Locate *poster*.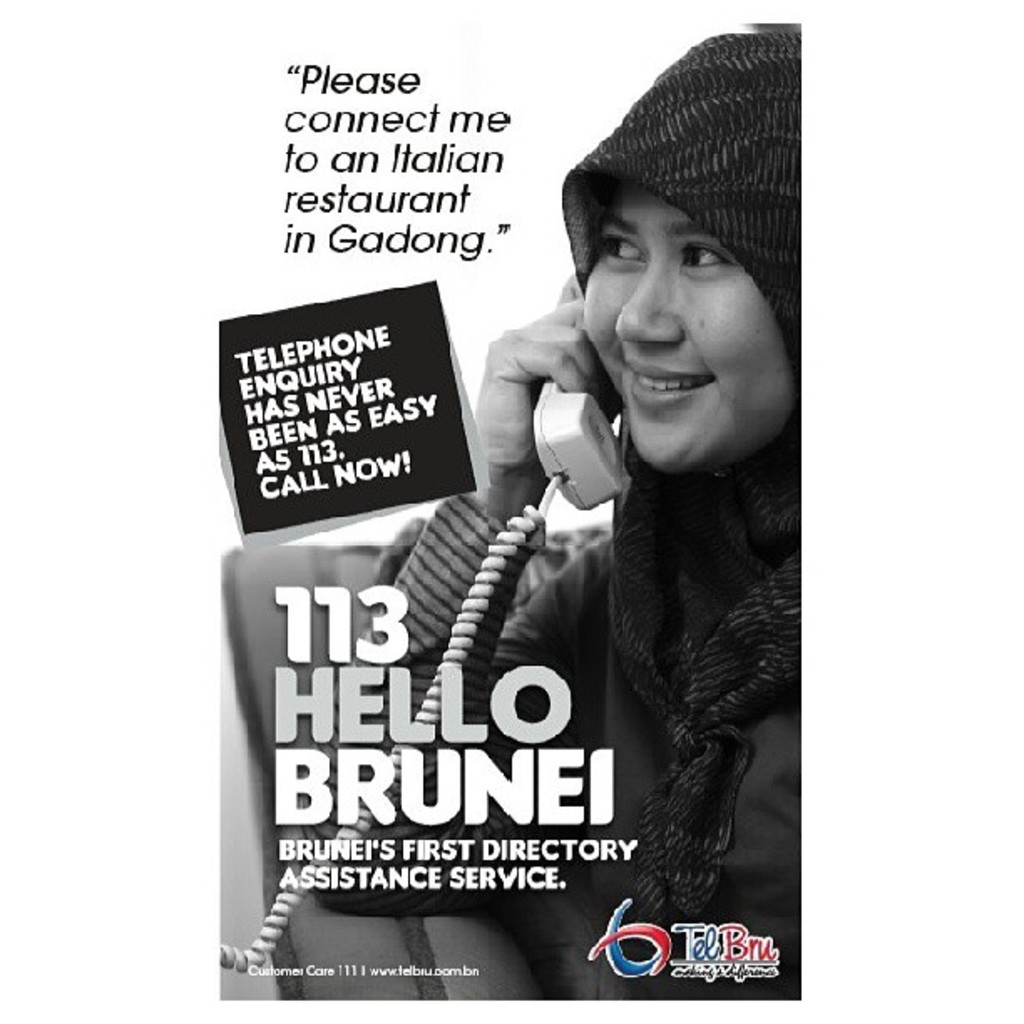
Bounding box: 221/0/808/1006.
